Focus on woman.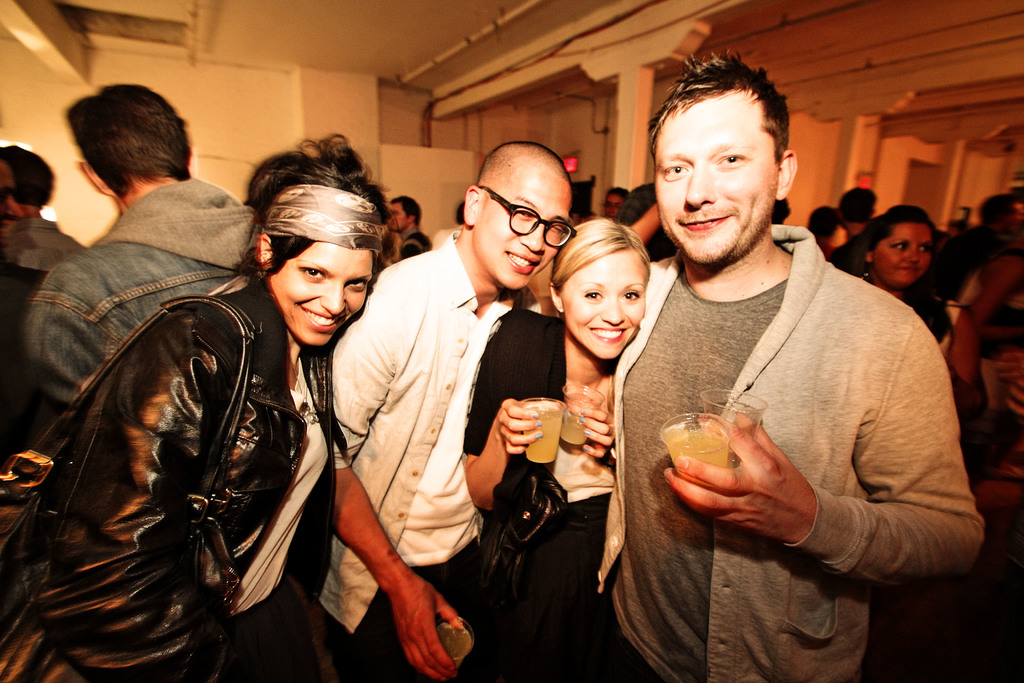
Focused at rect(77, 133, 396, 682).
